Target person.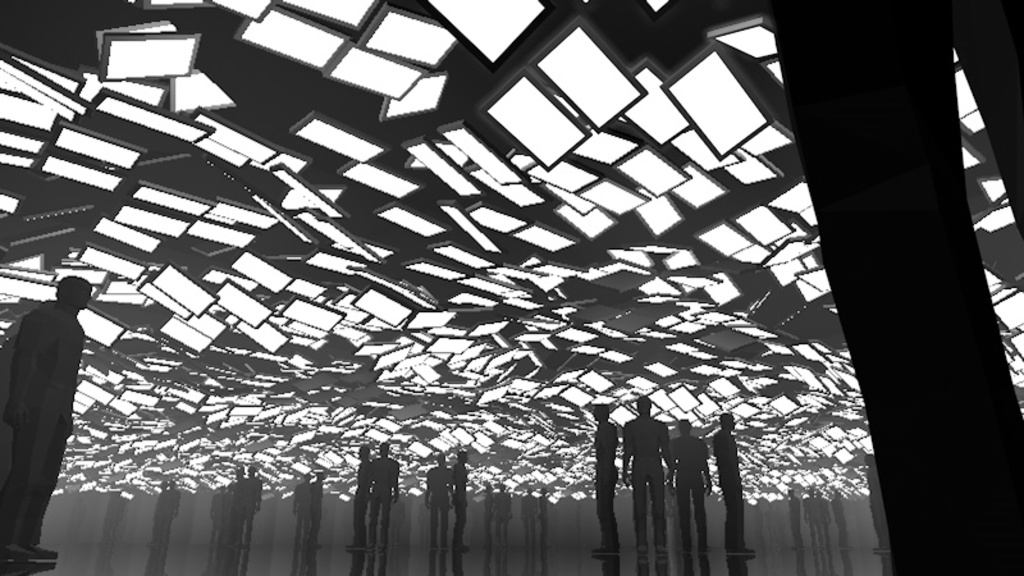
Target region: crop(151, 479, 164, 554).
